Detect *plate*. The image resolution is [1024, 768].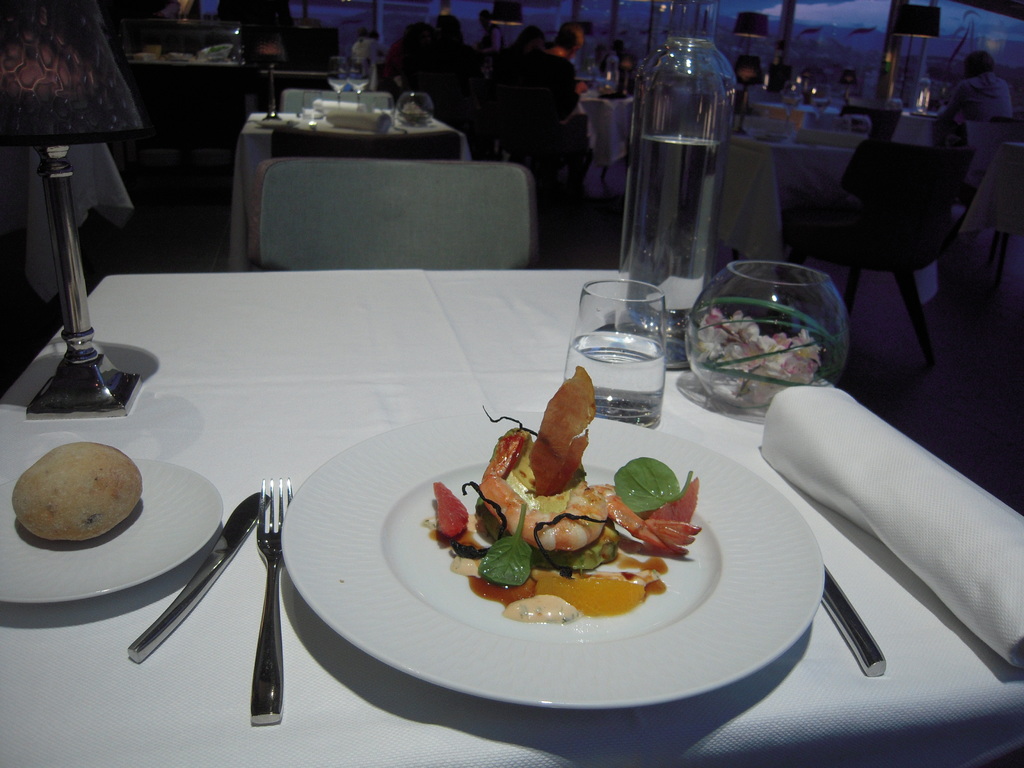
detection(0, 461, 227, 604).
